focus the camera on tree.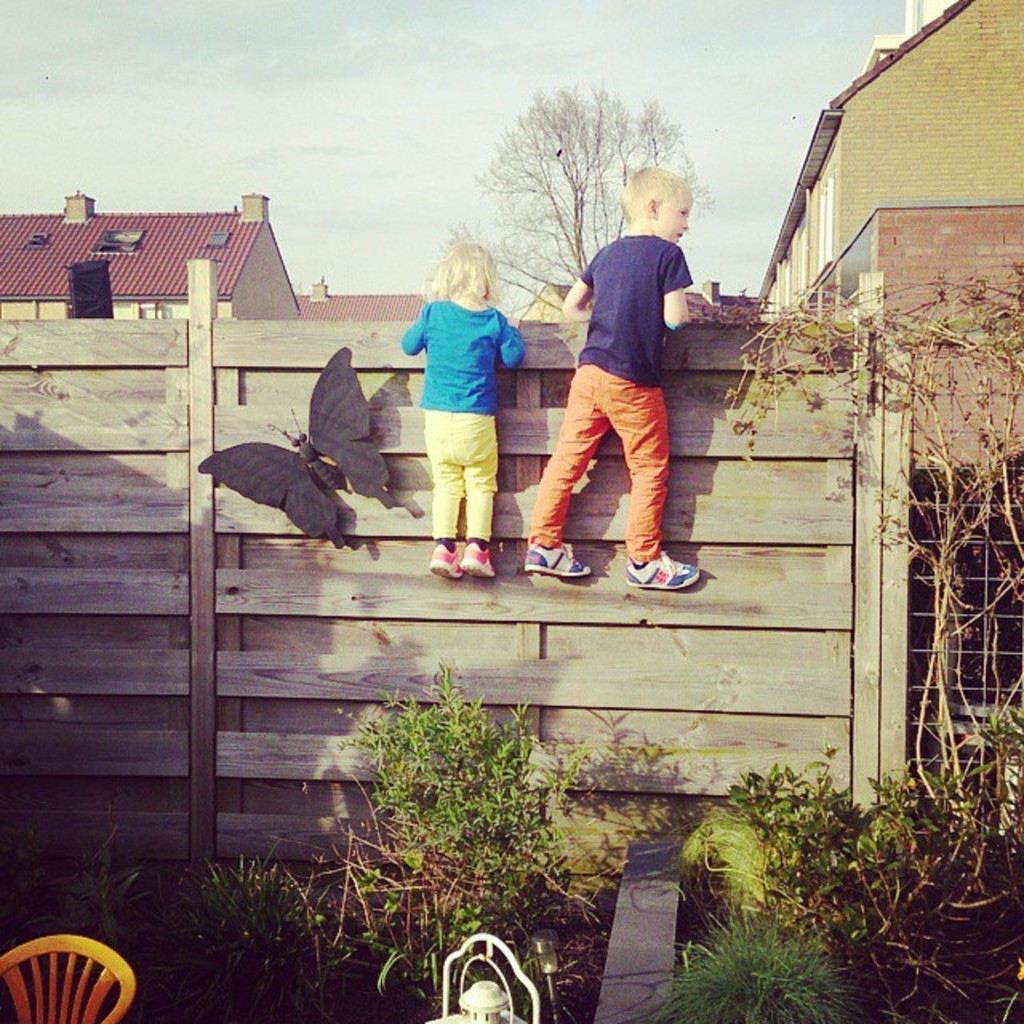
Focus region: [483,85,698,320].
